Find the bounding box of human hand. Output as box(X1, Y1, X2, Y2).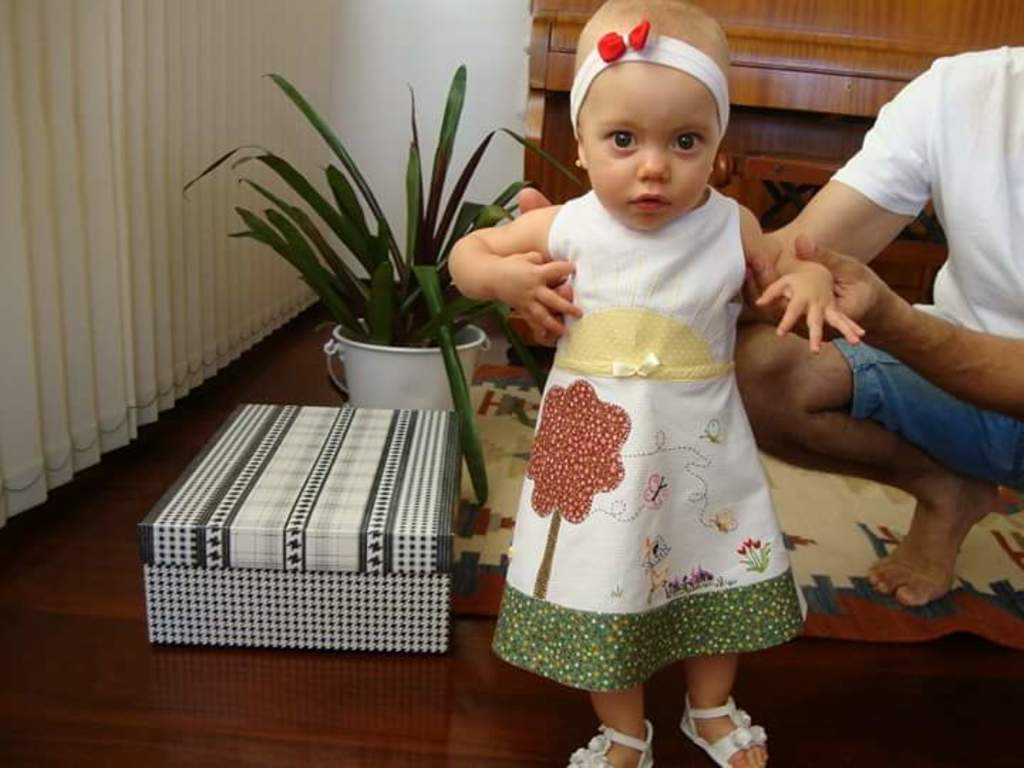
box(751, 267, 870, 356).
